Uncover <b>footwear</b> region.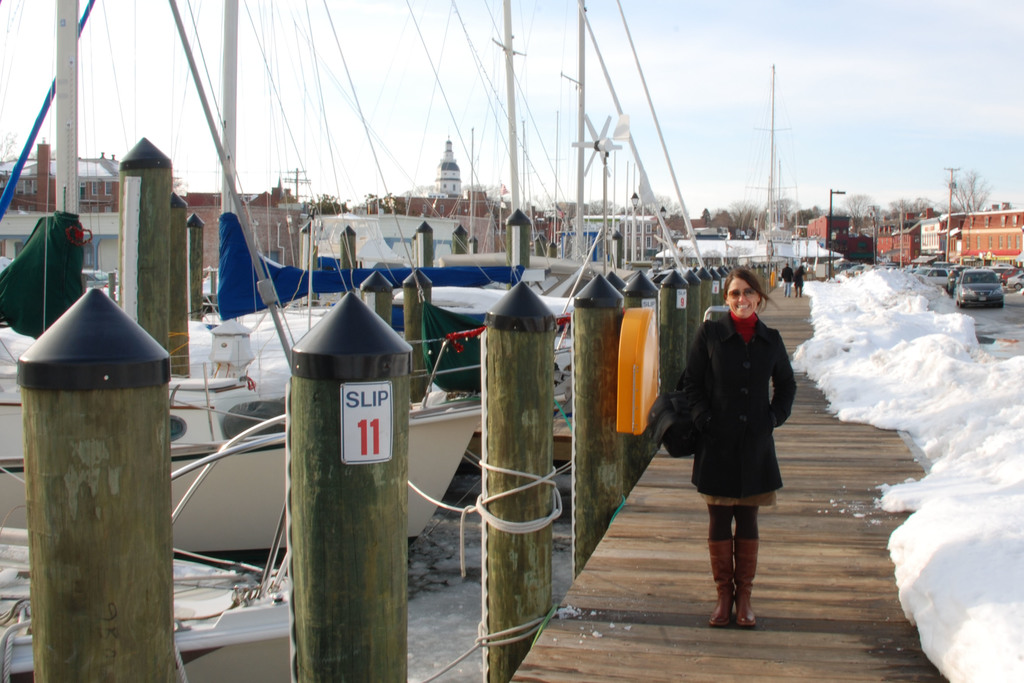
Uncovered: (x1=735, y1=537, x2=760, y2=629).
